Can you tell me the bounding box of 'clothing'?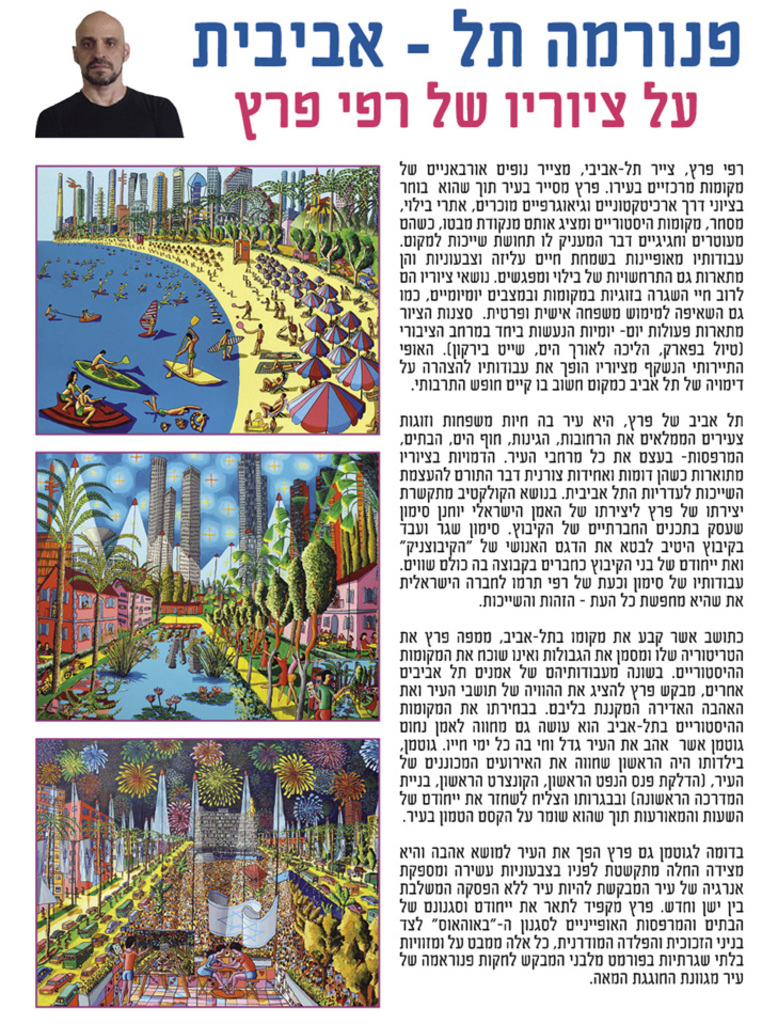
box(34, 77, 188, 139).
